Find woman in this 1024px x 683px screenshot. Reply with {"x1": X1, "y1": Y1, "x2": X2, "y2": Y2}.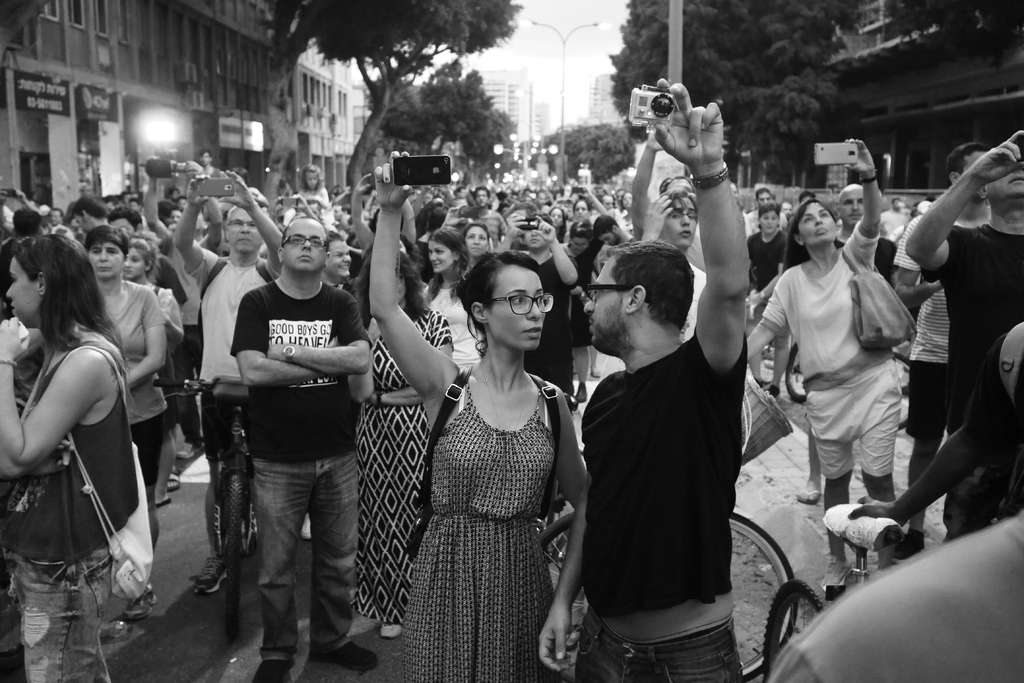
{"x1": 546, "y1": 202, "x2": 568, "y2": 245}.
